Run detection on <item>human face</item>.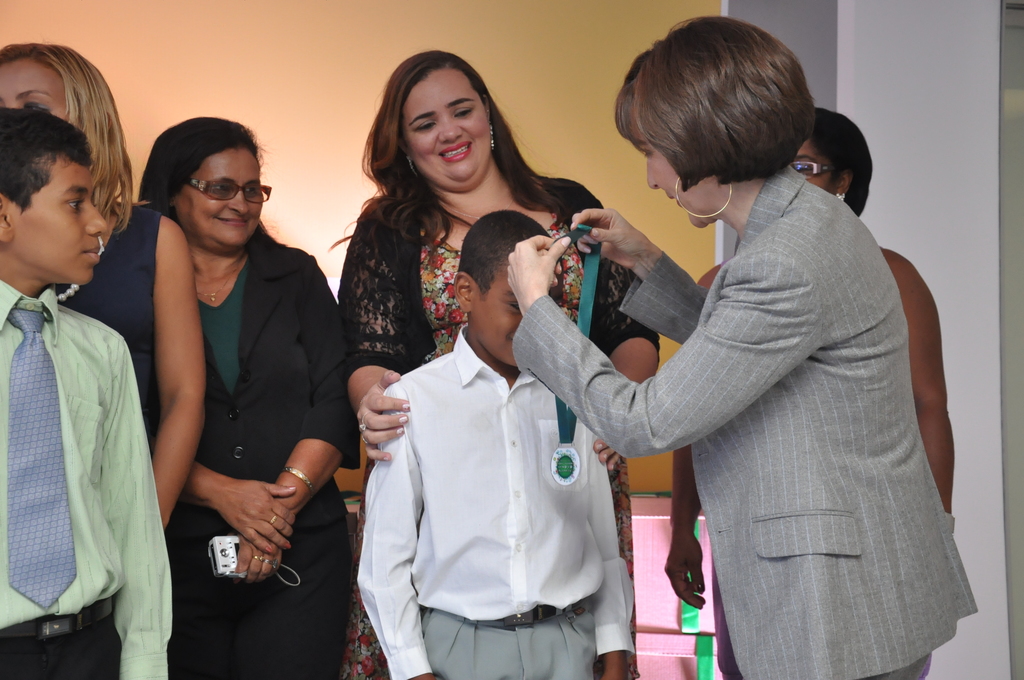
Result: box=[0, 51, 70, 113].
